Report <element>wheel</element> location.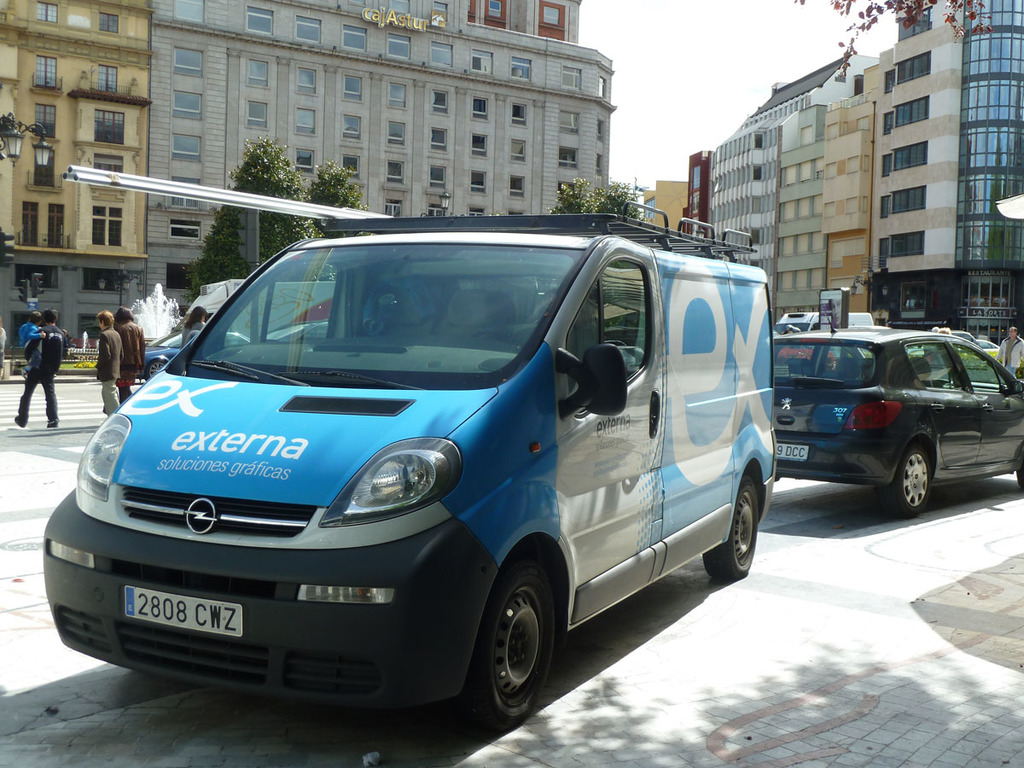
Report: 143:352:171:382.
